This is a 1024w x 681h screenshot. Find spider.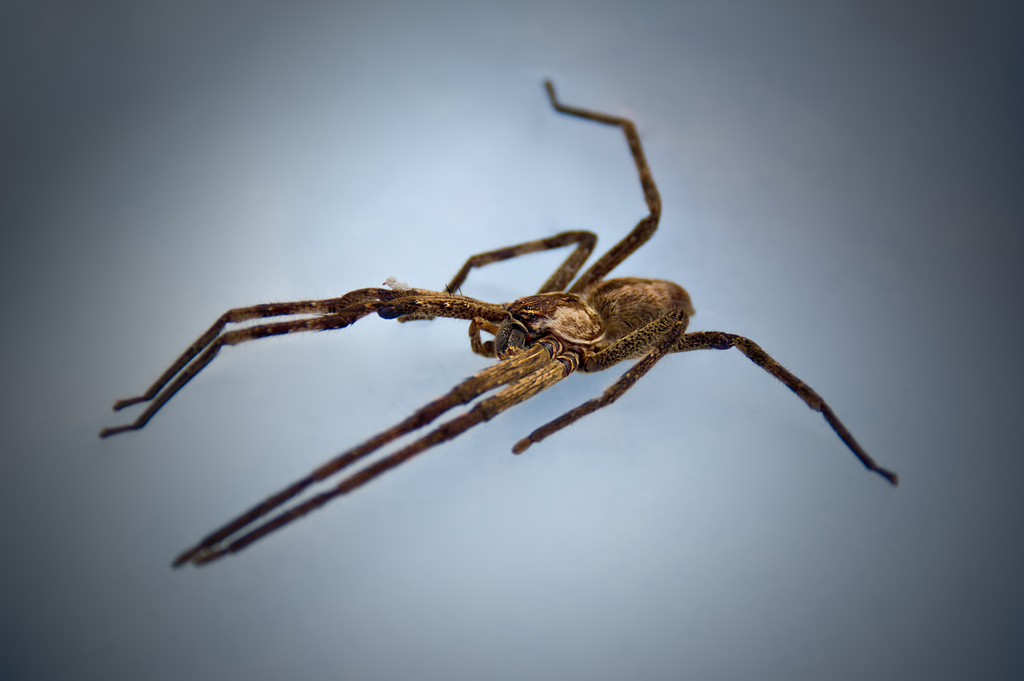
Bounding box: (95,78,899,577).
